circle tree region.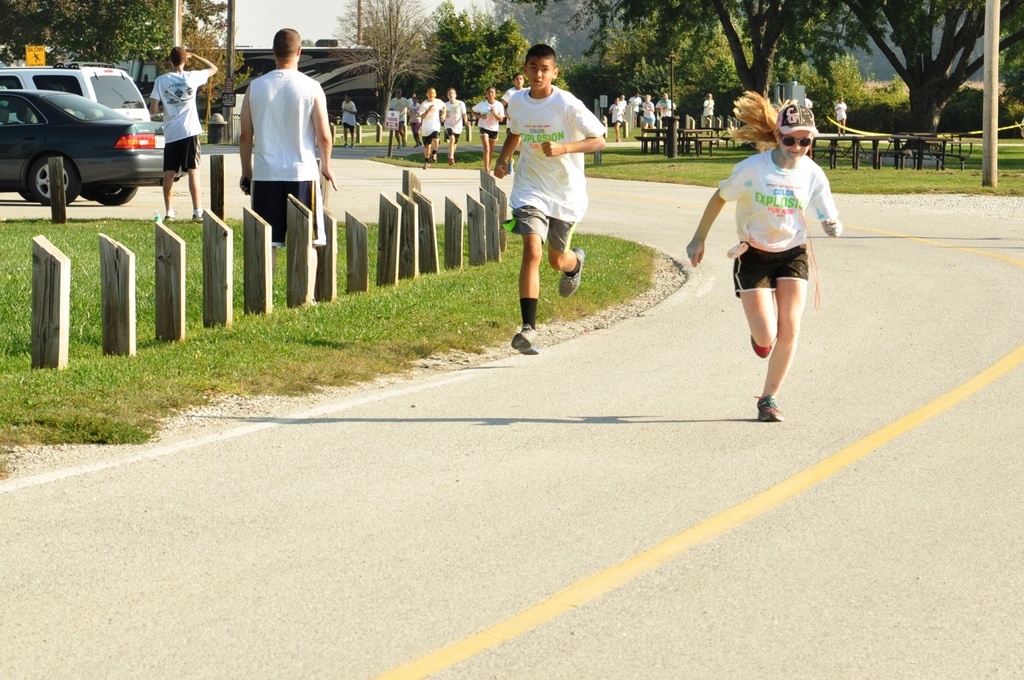
Region: l=822, t=51, r=876, b=120.
